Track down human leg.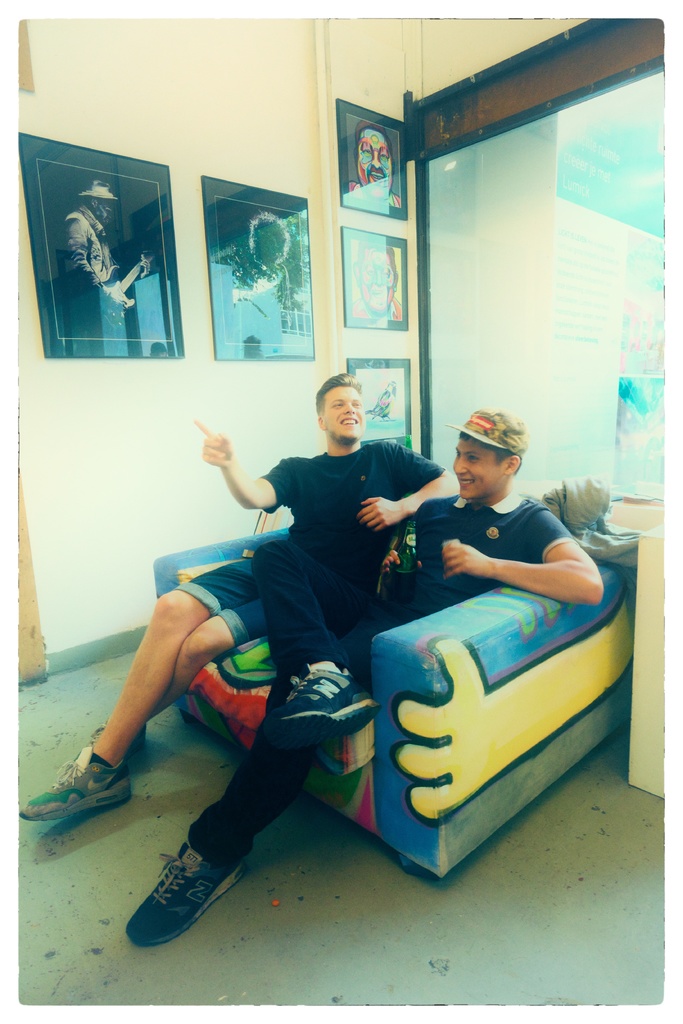
Tracked to locate(260, 540, 372, 754).
